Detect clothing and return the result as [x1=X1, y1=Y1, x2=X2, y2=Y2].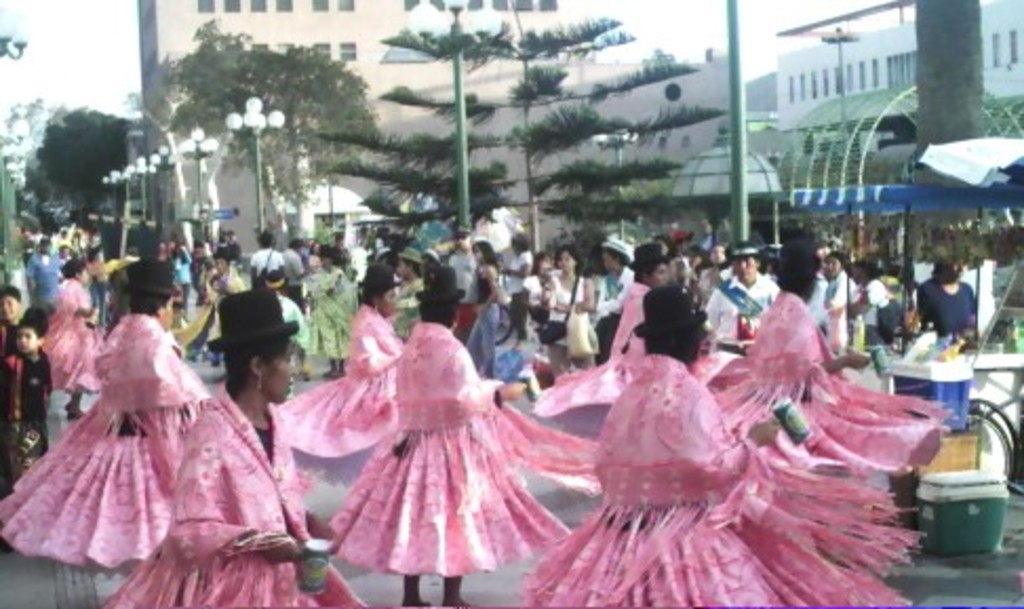
[x1=57, y1=280, x2=97, y2=398].
